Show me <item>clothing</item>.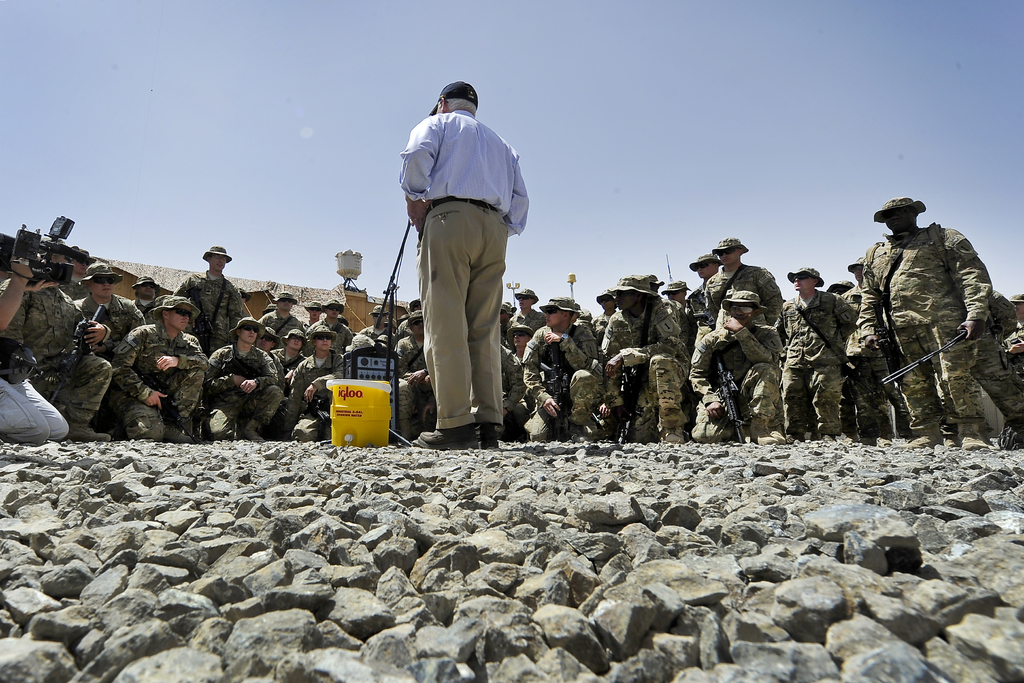
<item>clothing</item> is here: pyautogui.locateOnScreen(396, 74, 529, 437).
